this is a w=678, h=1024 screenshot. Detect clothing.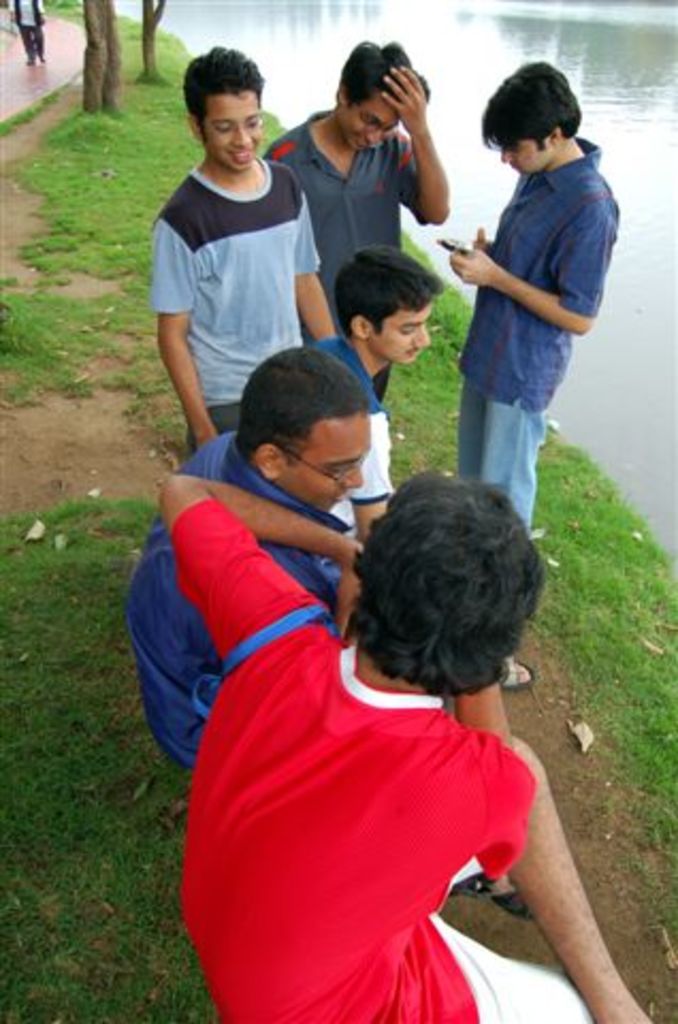
bbox=[149, 171, 316, 457].
